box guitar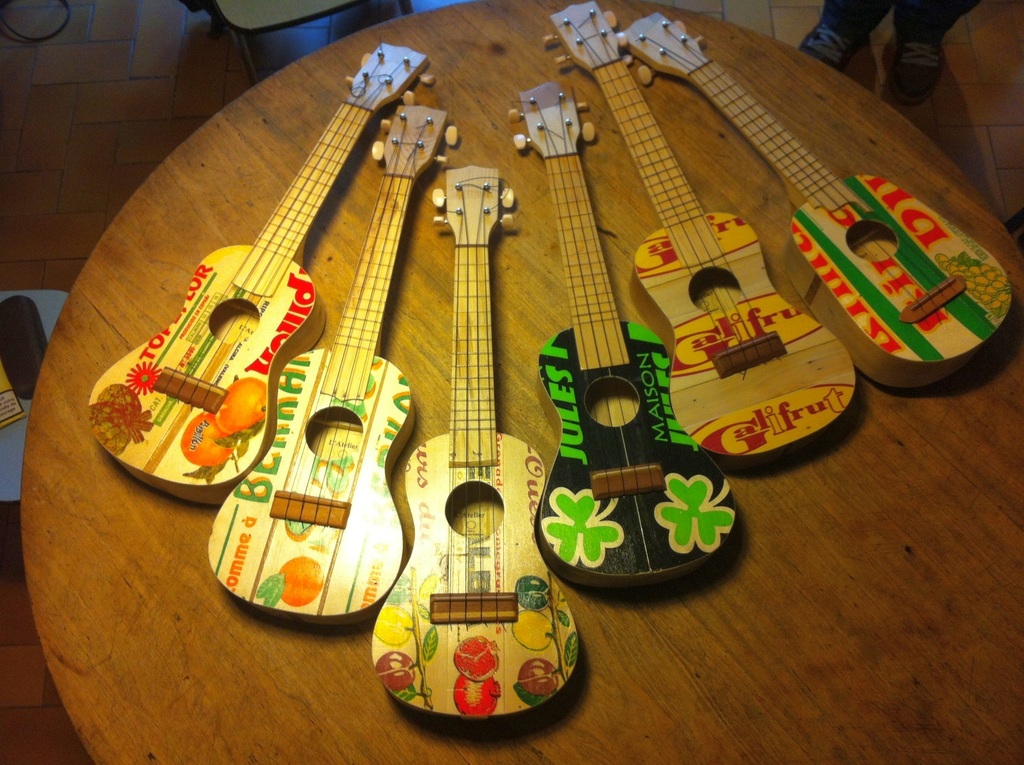
{"left": 506, "top": 81, "right": 744, "bottom": 598}
